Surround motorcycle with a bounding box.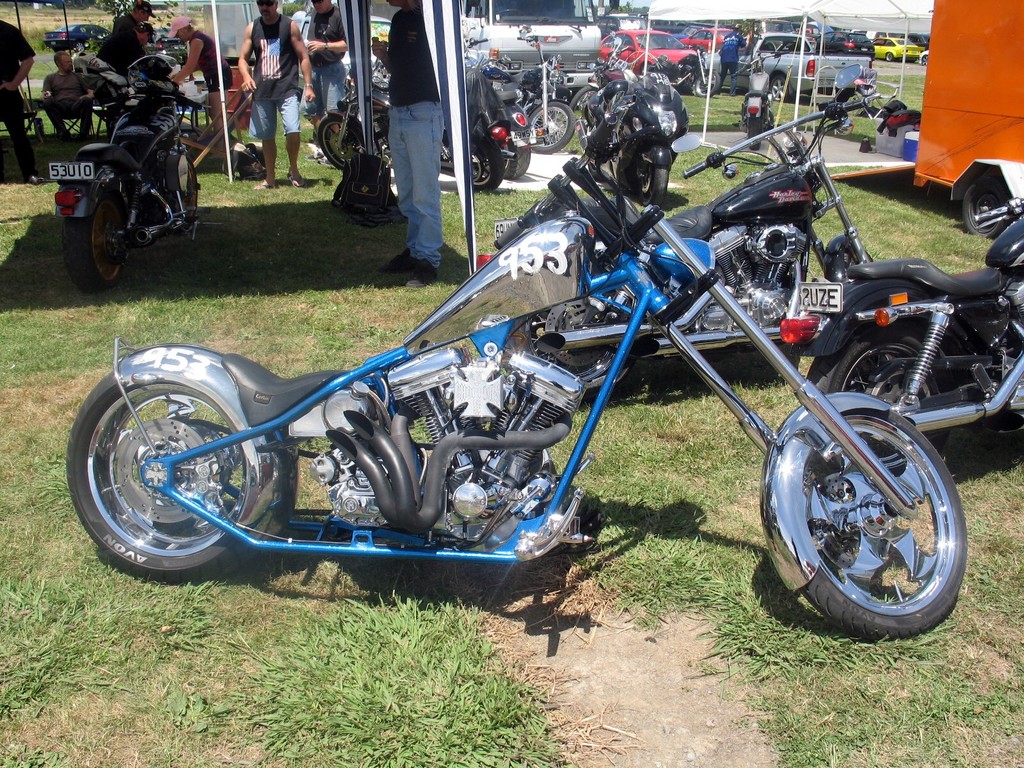
crop(53, 81, 194, 276).
